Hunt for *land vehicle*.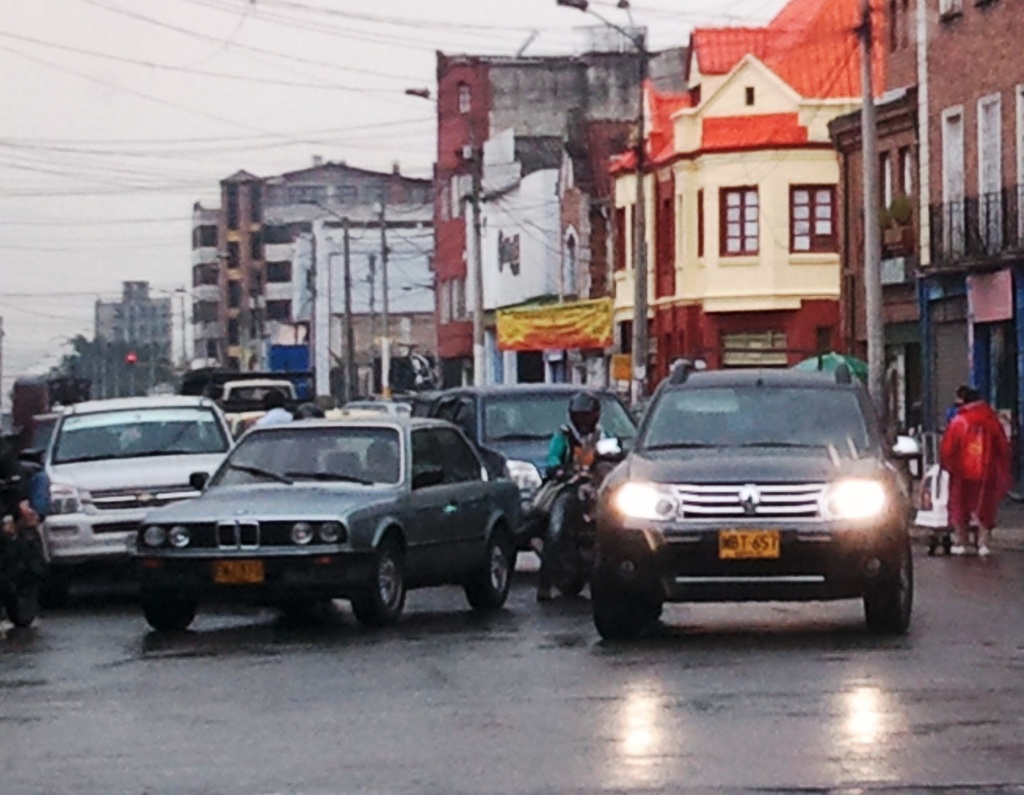
Hunted down at bbox(531, 452, 627, 597).
